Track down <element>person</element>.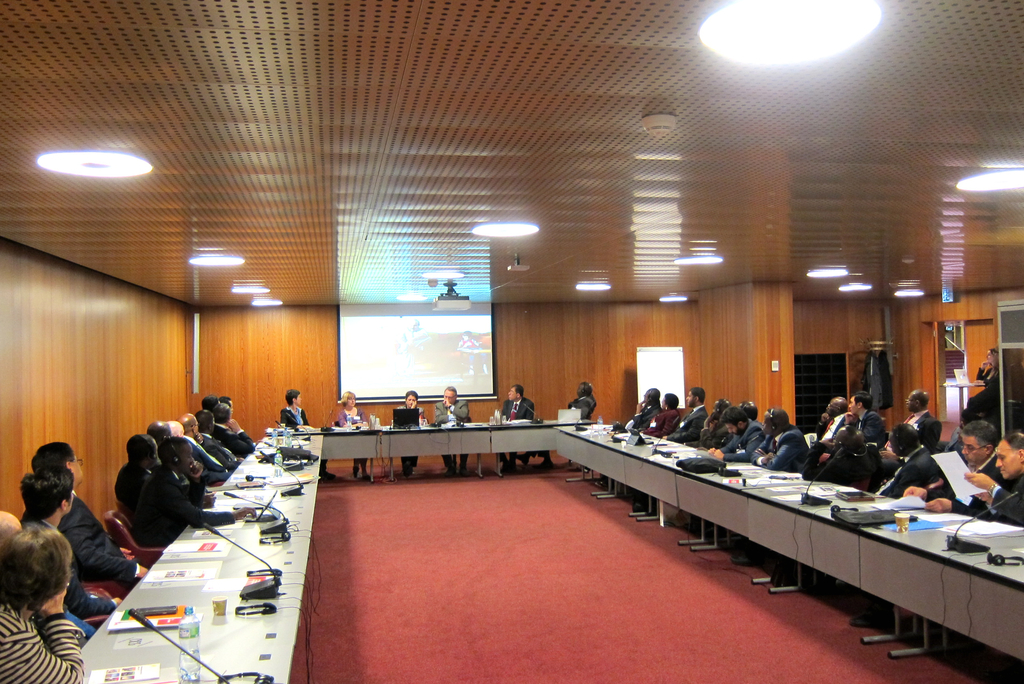
Tracked to 338 393 372 487.
